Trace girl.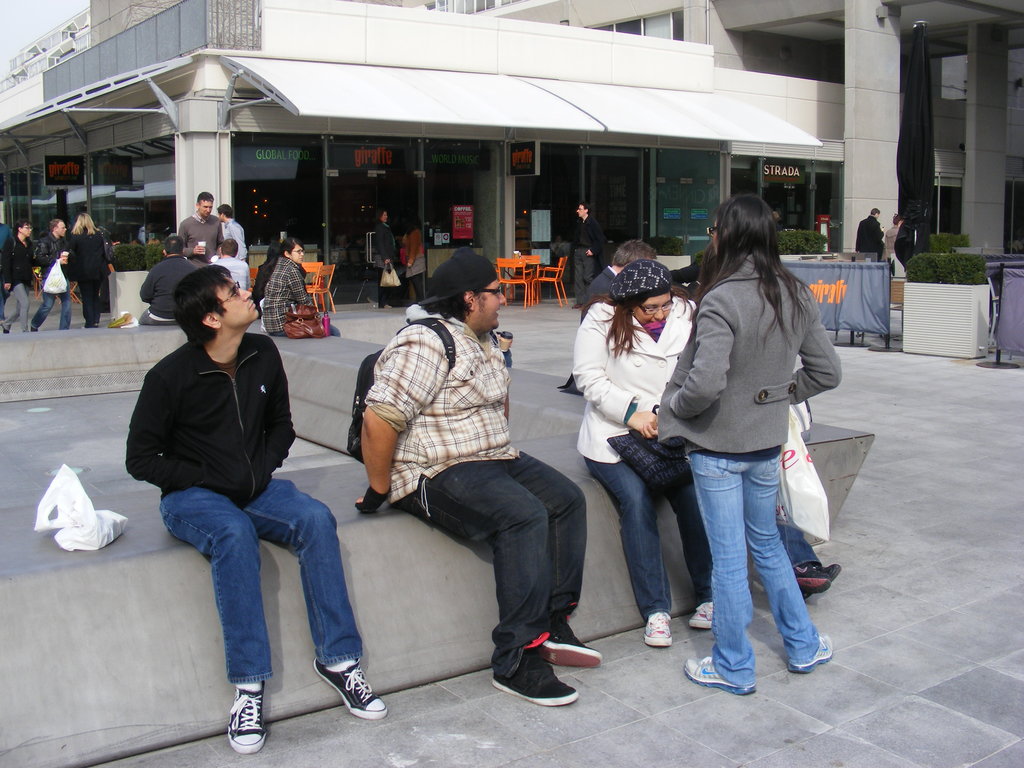
Traced to box(652, 193, 844, 696).
